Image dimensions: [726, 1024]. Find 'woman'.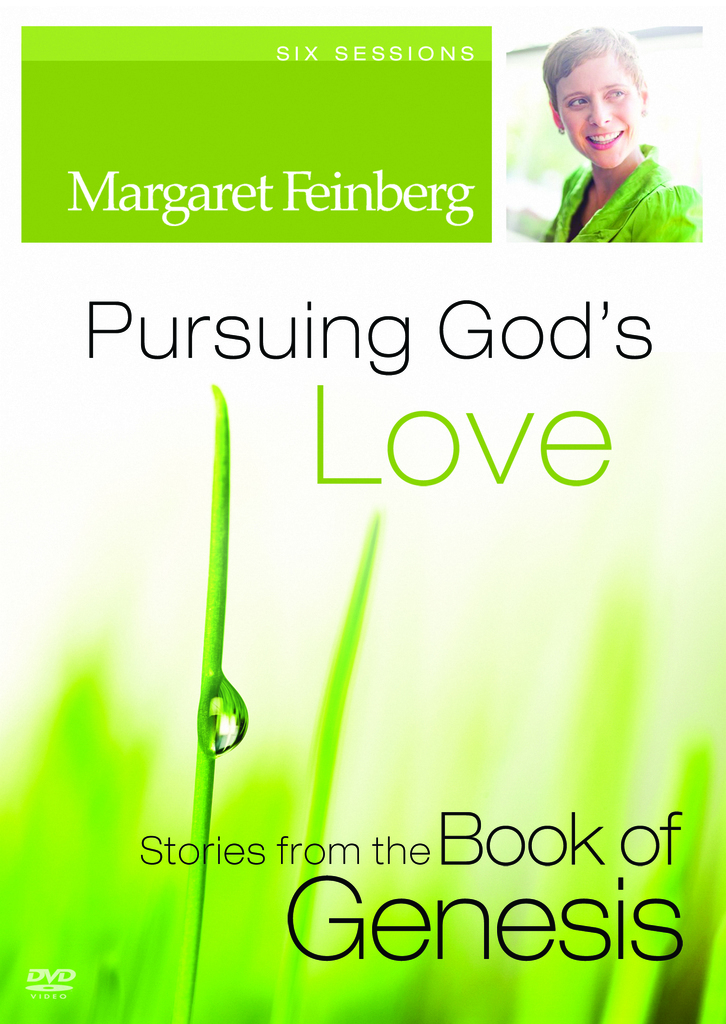
detection(508, 28, 697, 235).
